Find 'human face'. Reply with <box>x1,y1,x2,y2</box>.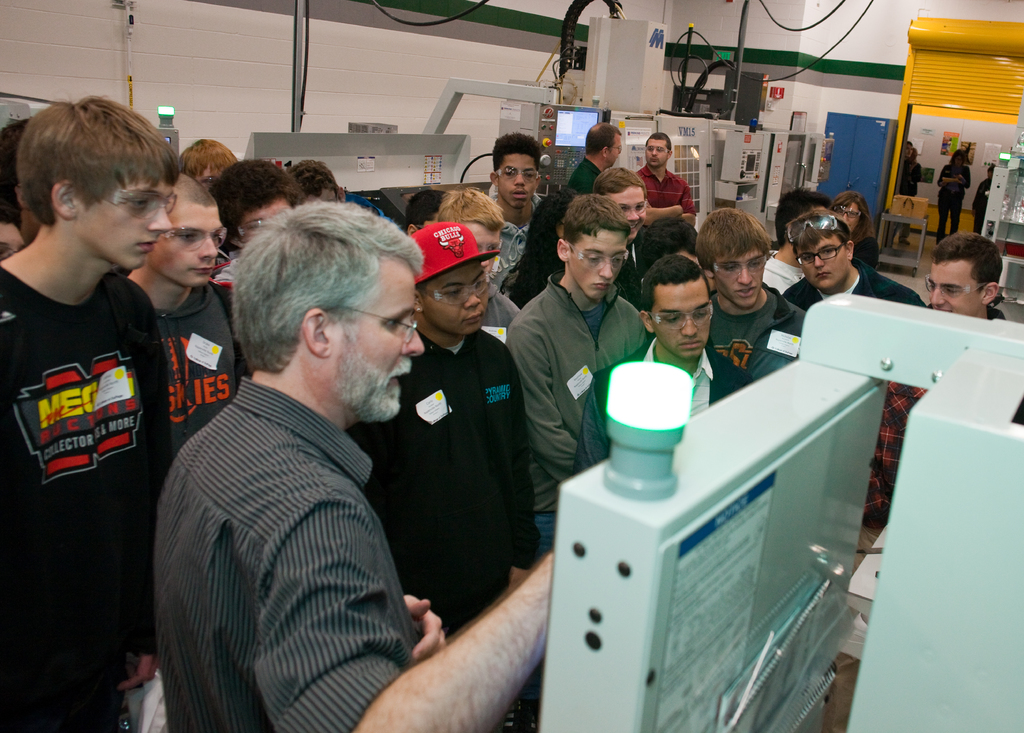
<box>420,214,435,229</box>.
